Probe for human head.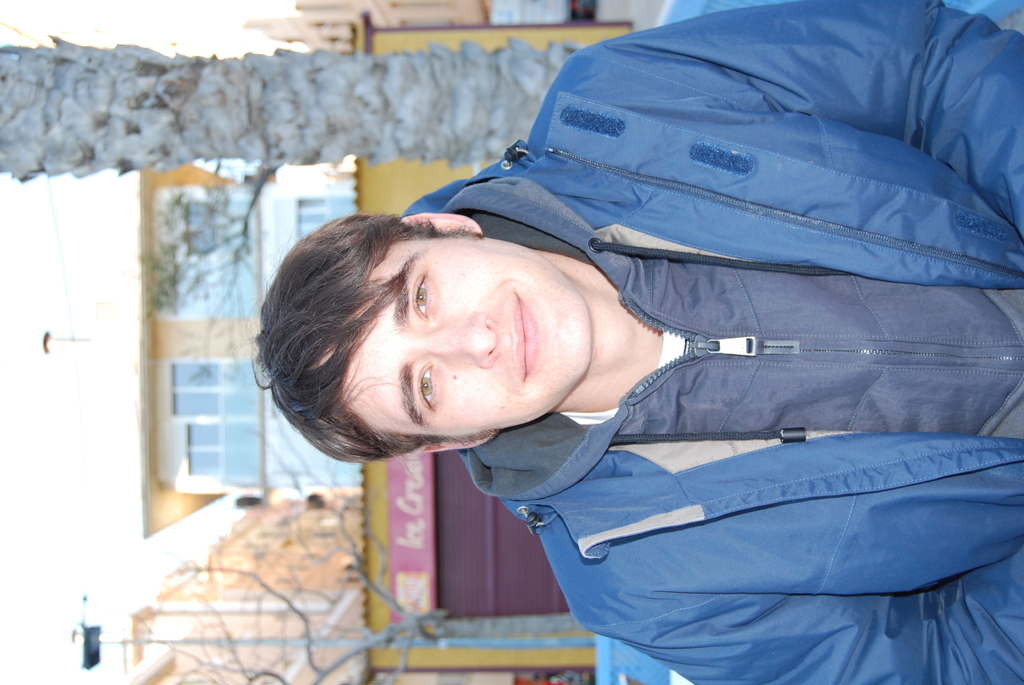
Probe result: [276, 207, 629, 442].
